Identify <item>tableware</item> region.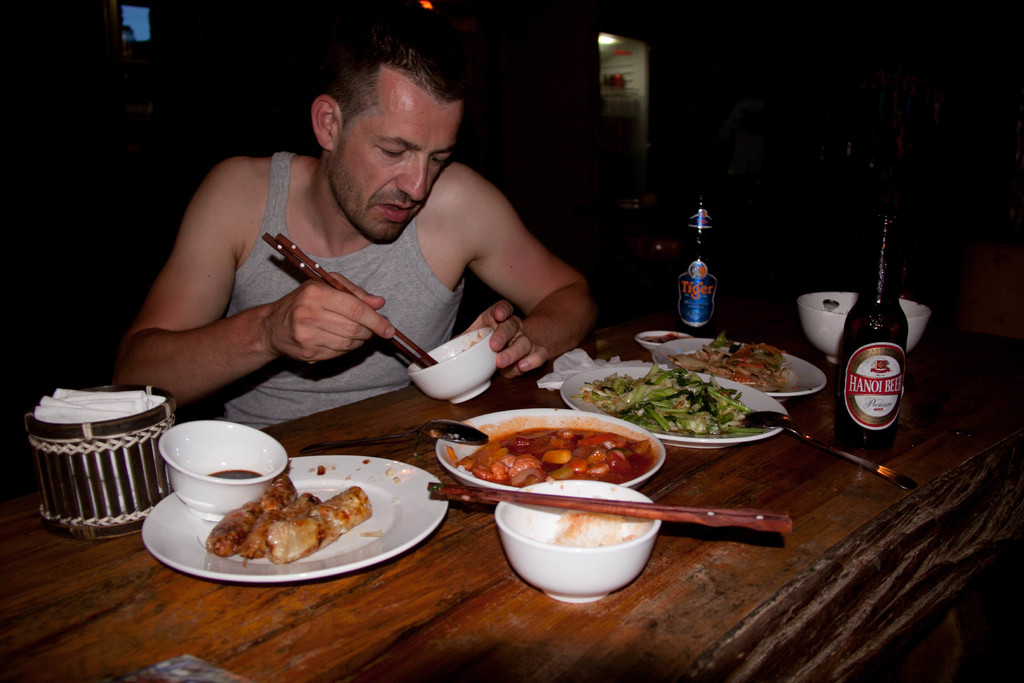
Region: (670, 201, 729, 340).
